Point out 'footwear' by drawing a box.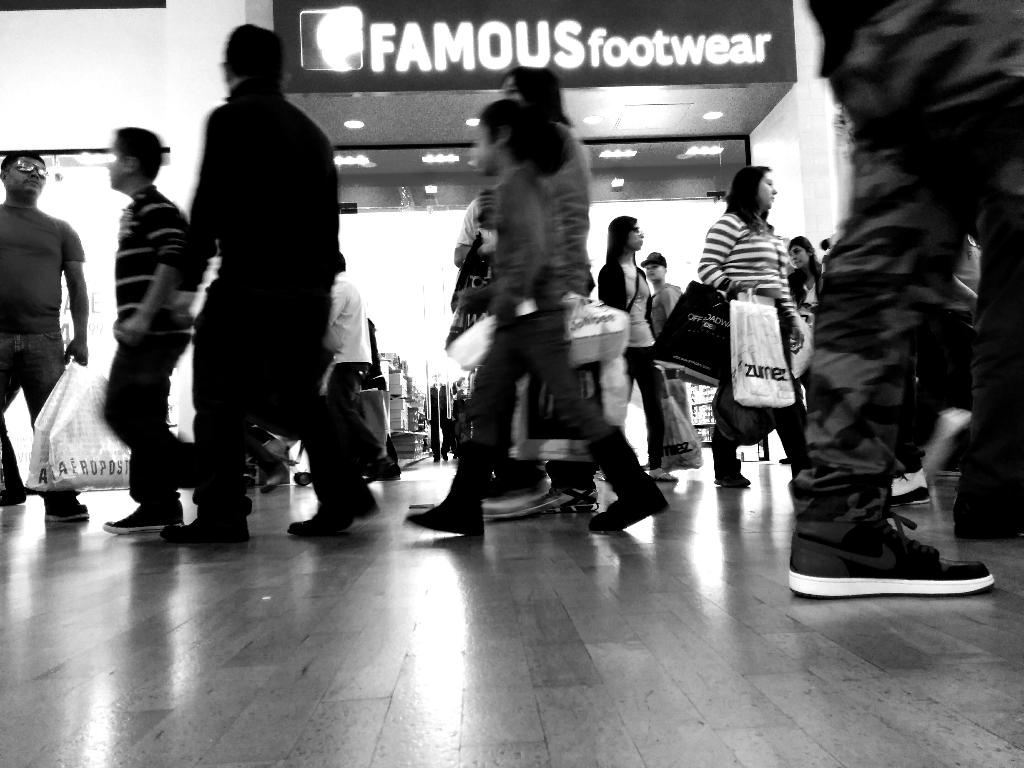
{"left": 589, "top": 482, "right": 668, "bottom": 534}.
